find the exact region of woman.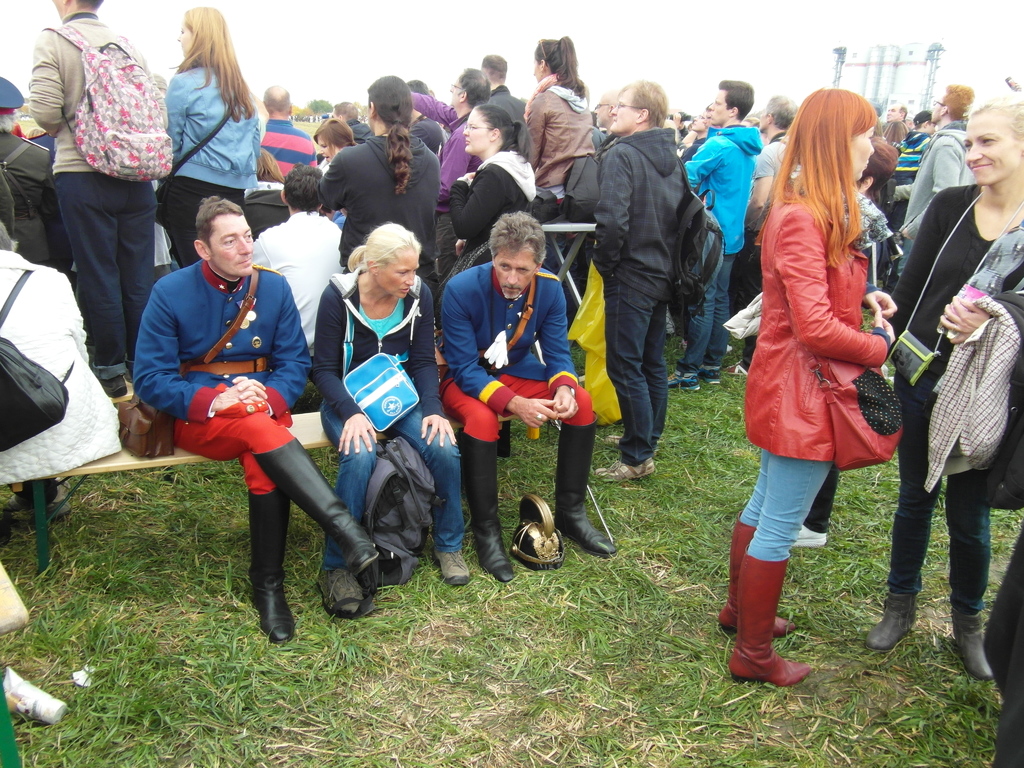
Exact region: (243,148,292,242).
